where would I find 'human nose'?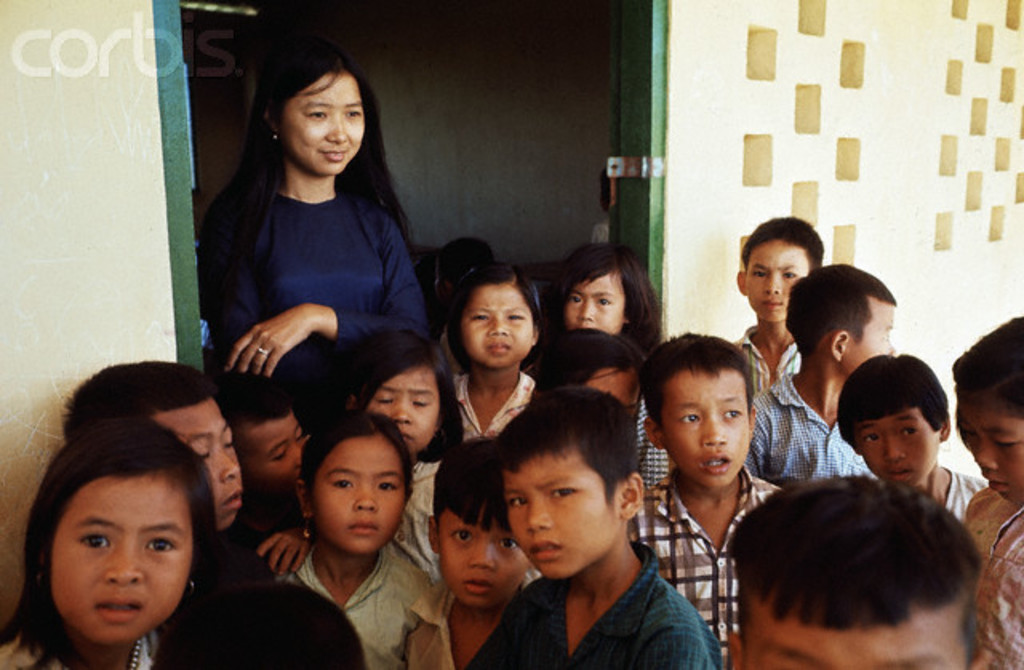
At (left=387, top=400, right=411, bottom=422).
